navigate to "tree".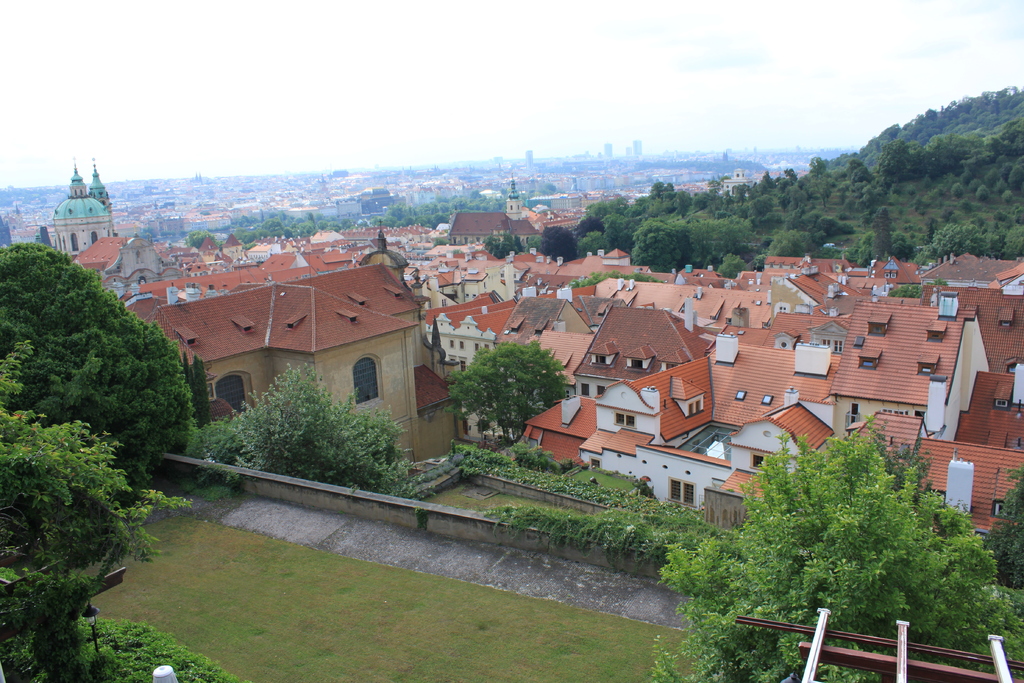
Navigation target: 568/273/665/292.
